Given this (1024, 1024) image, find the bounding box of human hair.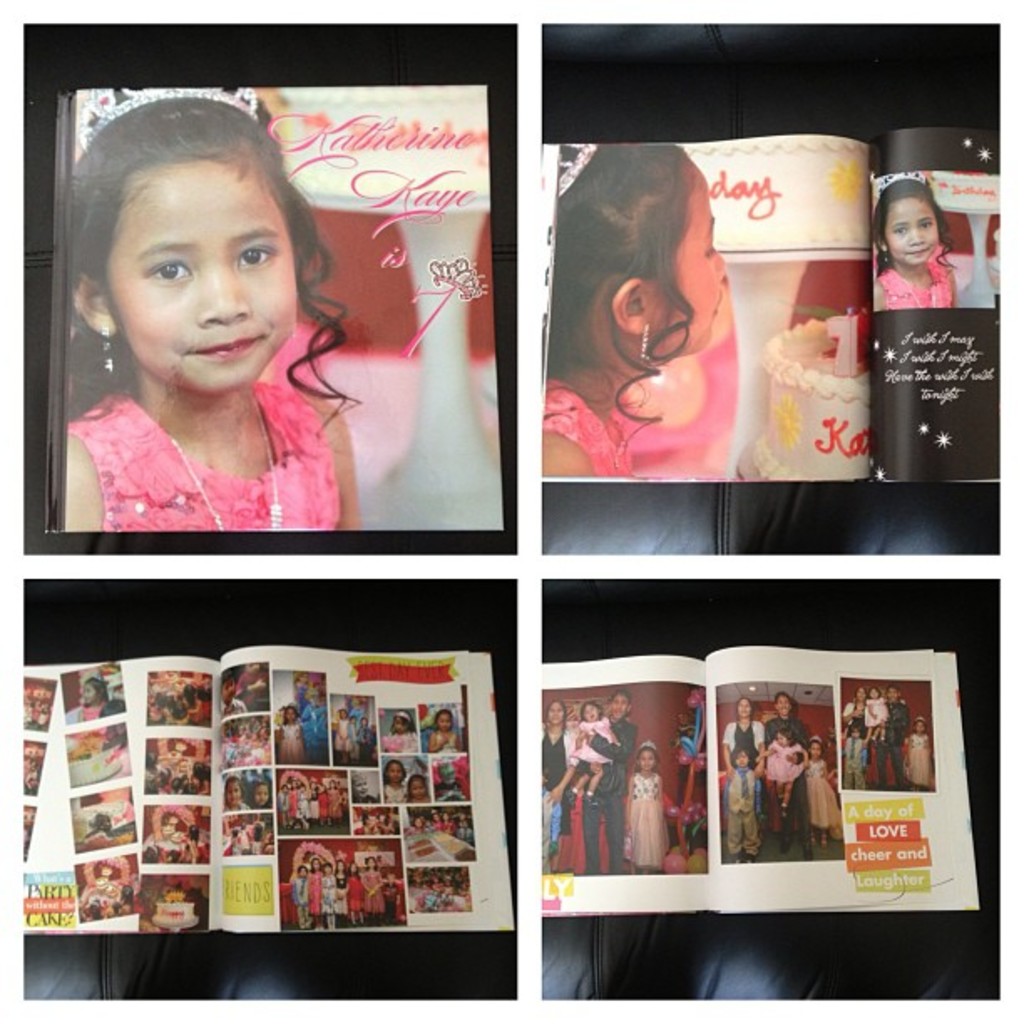
(x1=552, y1=137, x2=708, y2=448).
